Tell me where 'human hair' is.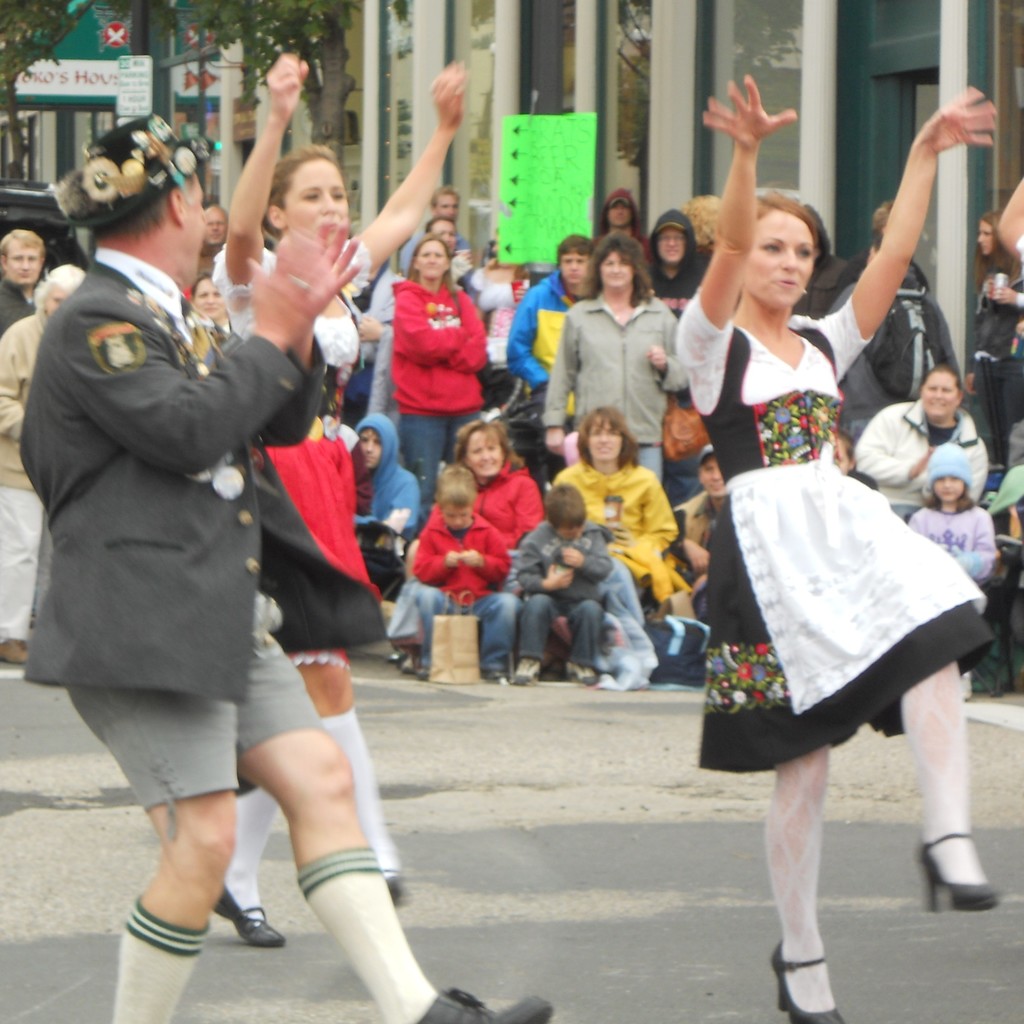
'human hair' is at crop(0, 225, 46, 259).
